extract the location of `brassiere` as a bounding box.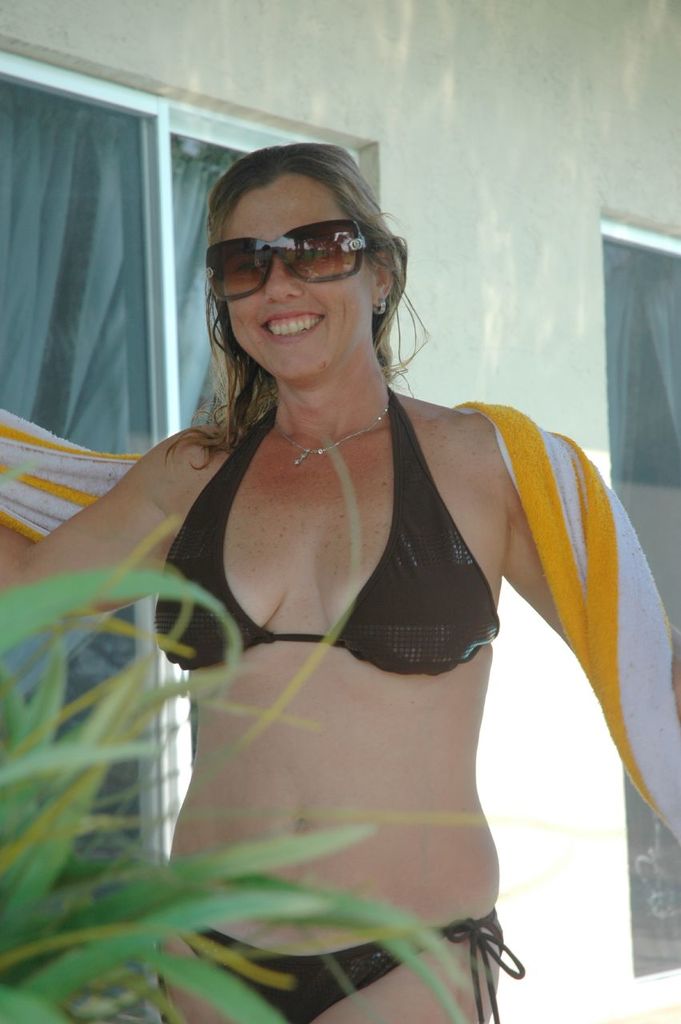
region(149, 383, 504, 682).
